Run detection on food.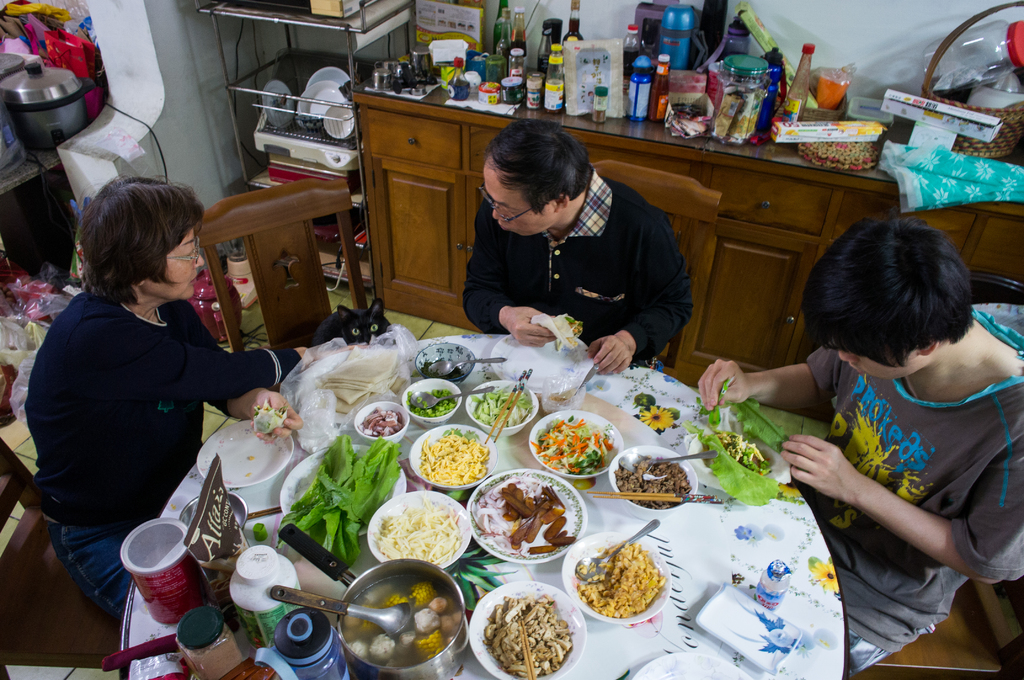
Result: {"x1": 356, "y1": 406, "x2": 404, "y2": 437}.
